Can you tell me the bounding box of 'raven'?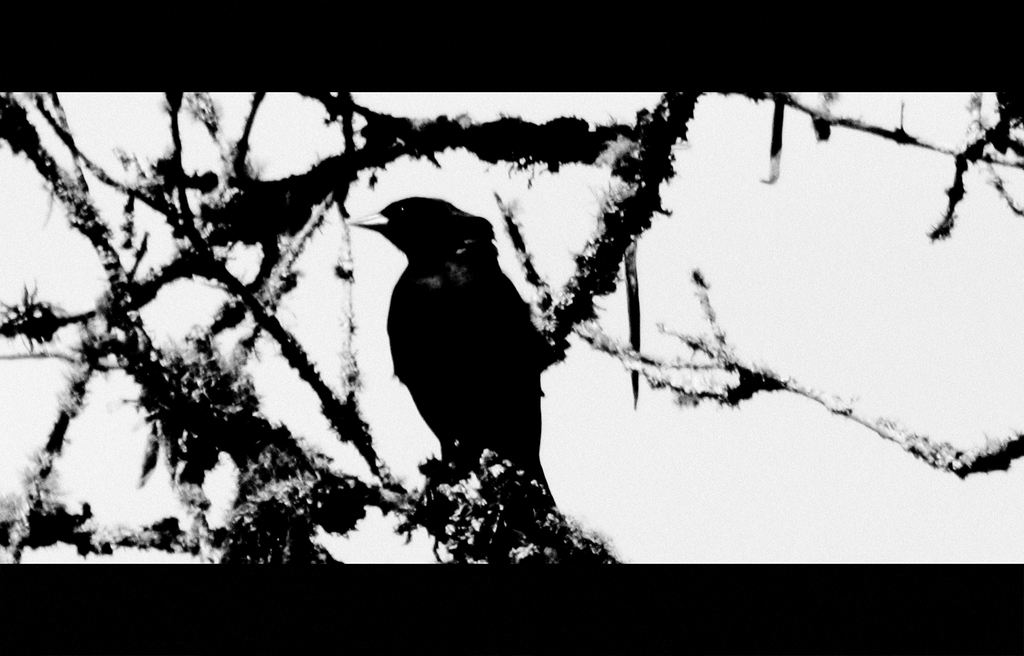
<box>358,197,567,513</box>.
